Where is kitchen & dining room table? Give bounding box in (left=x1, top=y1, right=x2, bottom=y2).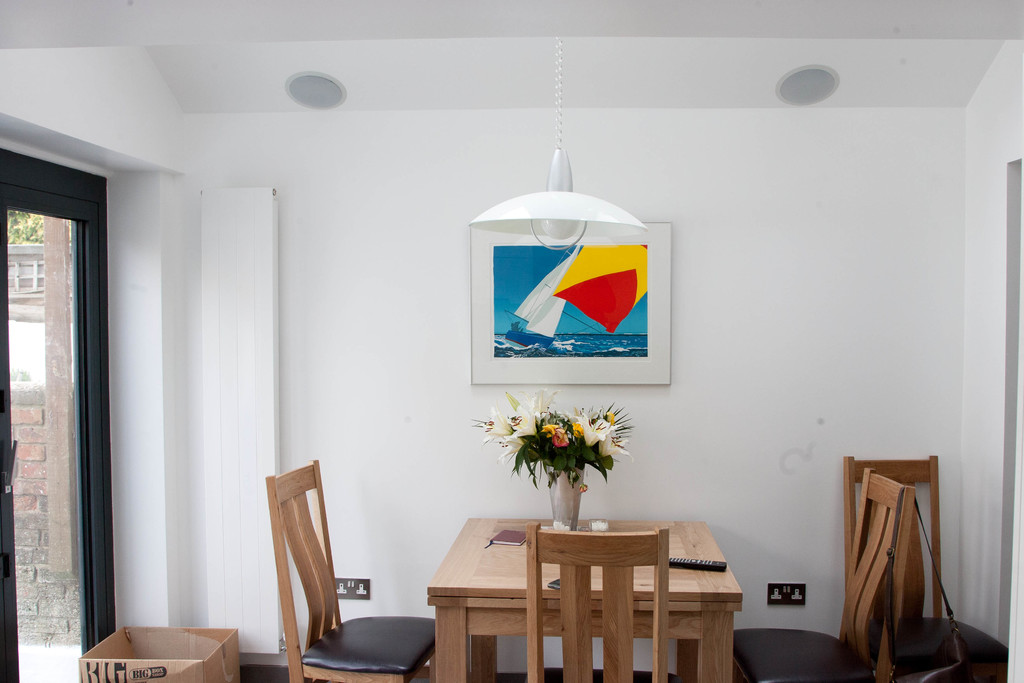
(left=427, top=515, right=744, bottom=682).
